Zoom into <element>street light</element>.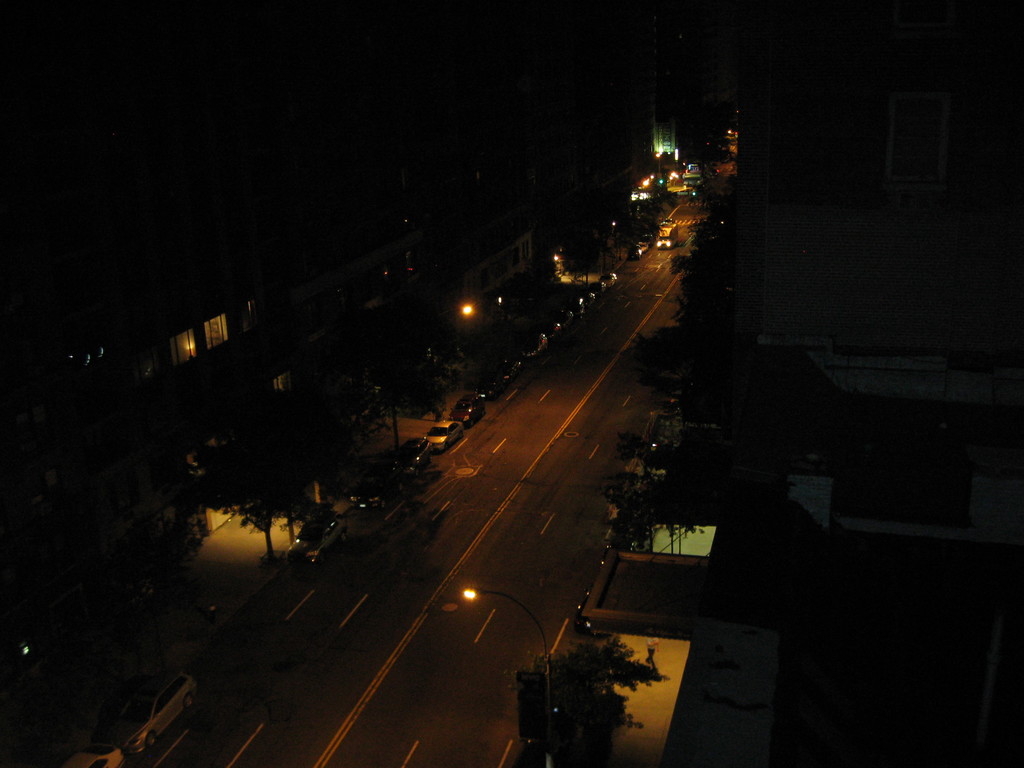
Zoom target: bbox=[554, 254, 589, 296].
